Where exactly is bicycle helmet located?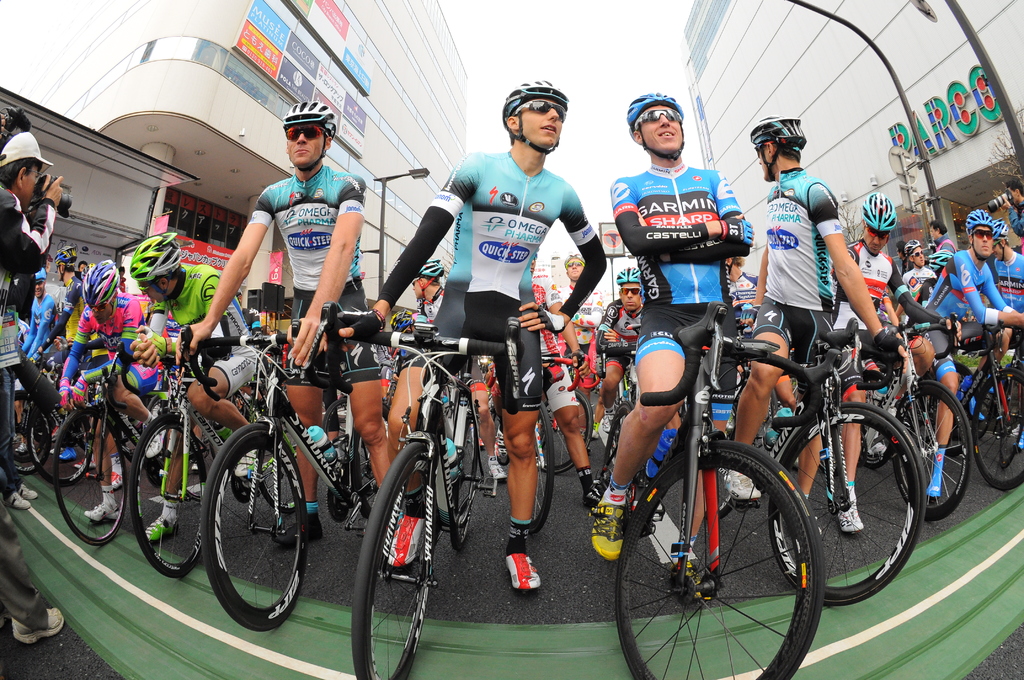
Its bounding box is (x1=131, y1=233, x2=193, y2=282).
